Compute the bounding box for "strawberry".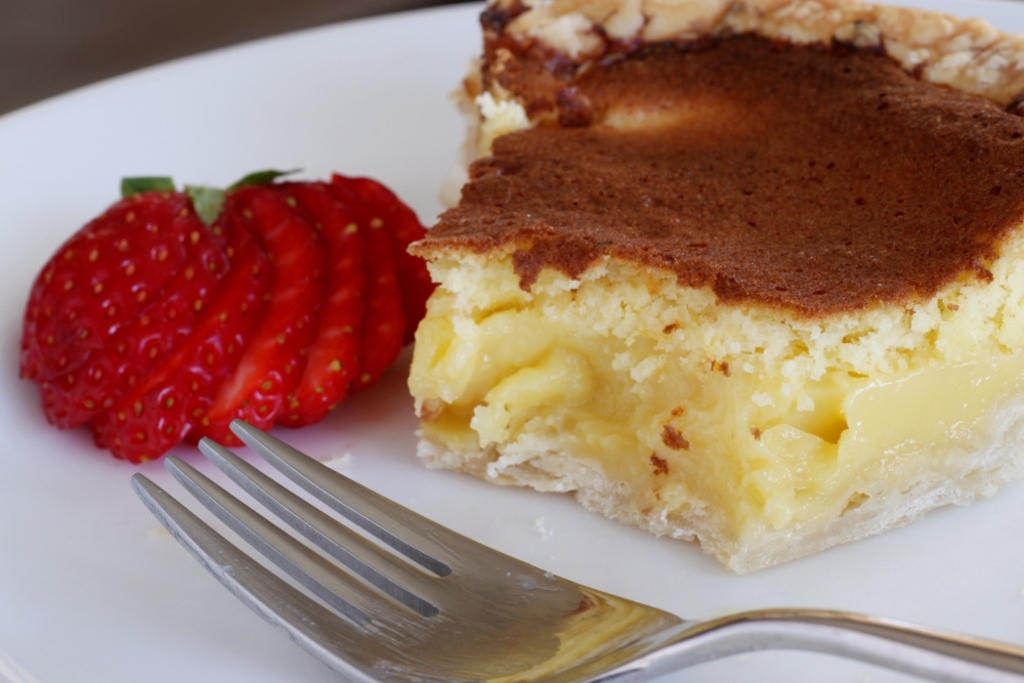
11,161,421,463.
